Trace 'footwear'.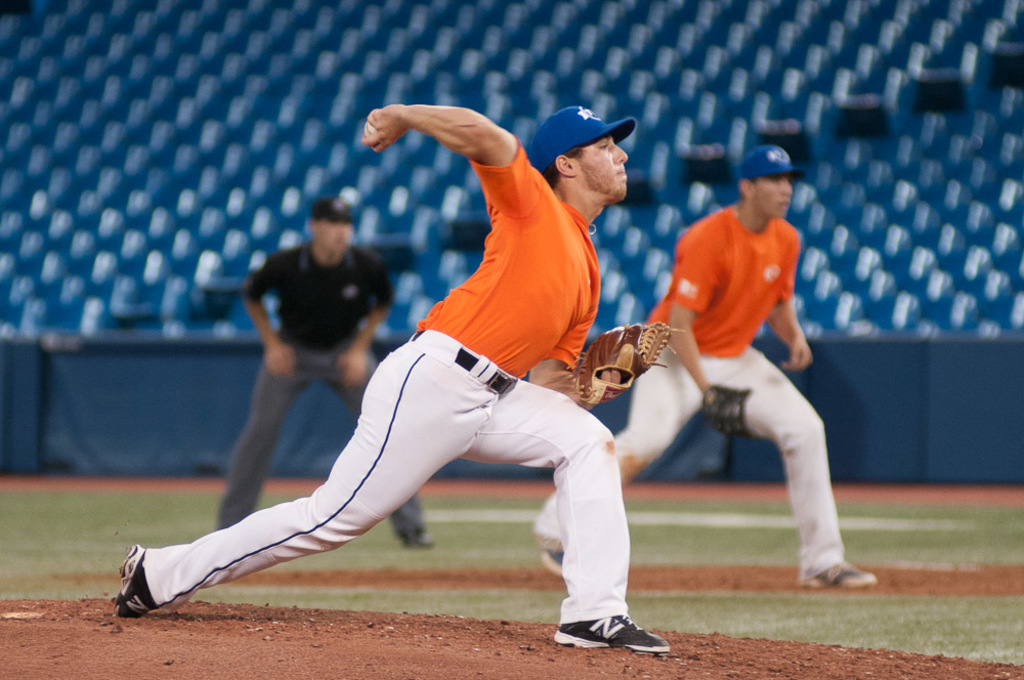
Traced to 120,542,166,626.
